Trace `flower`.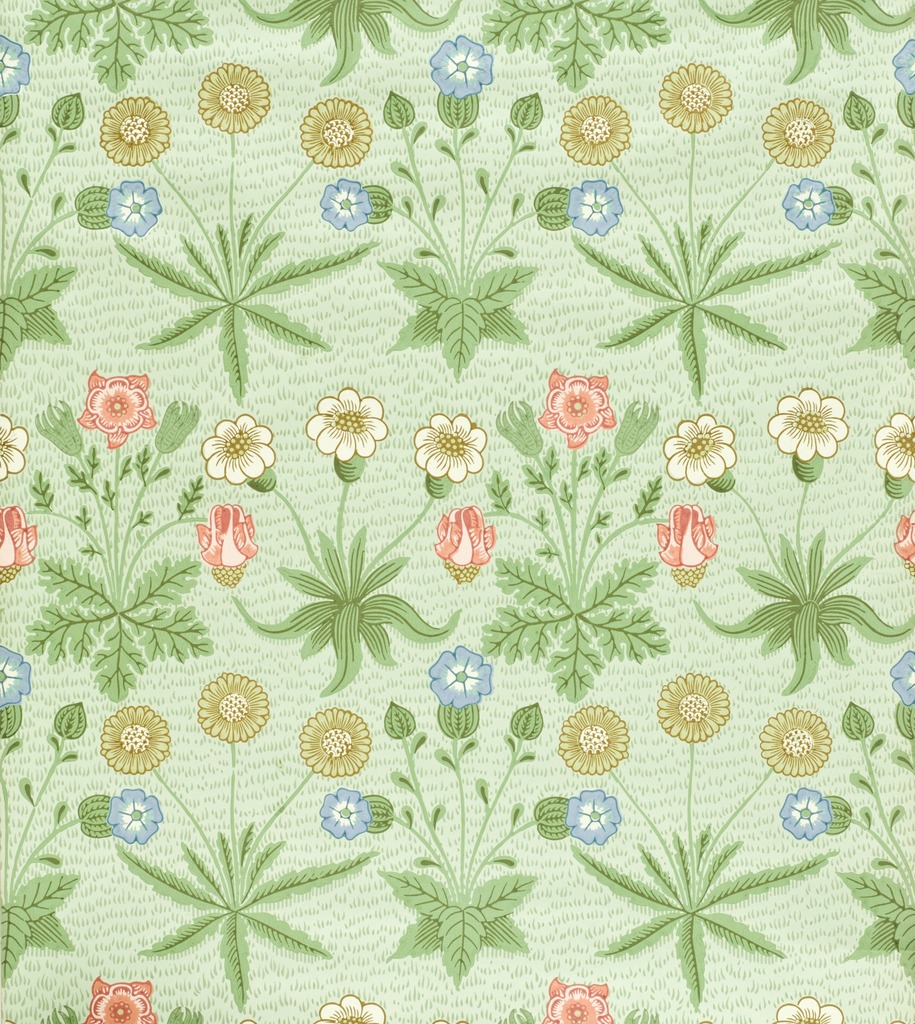
Traced to l=530, t=352, r=630, b=452.
